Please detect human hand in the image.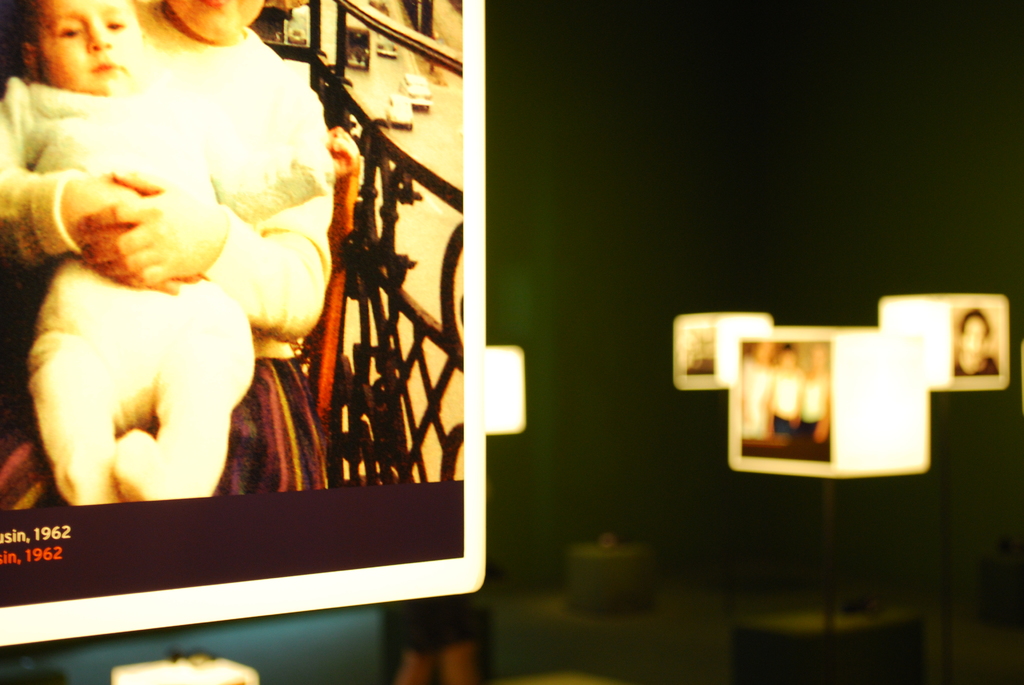
(97,177,145,239).
